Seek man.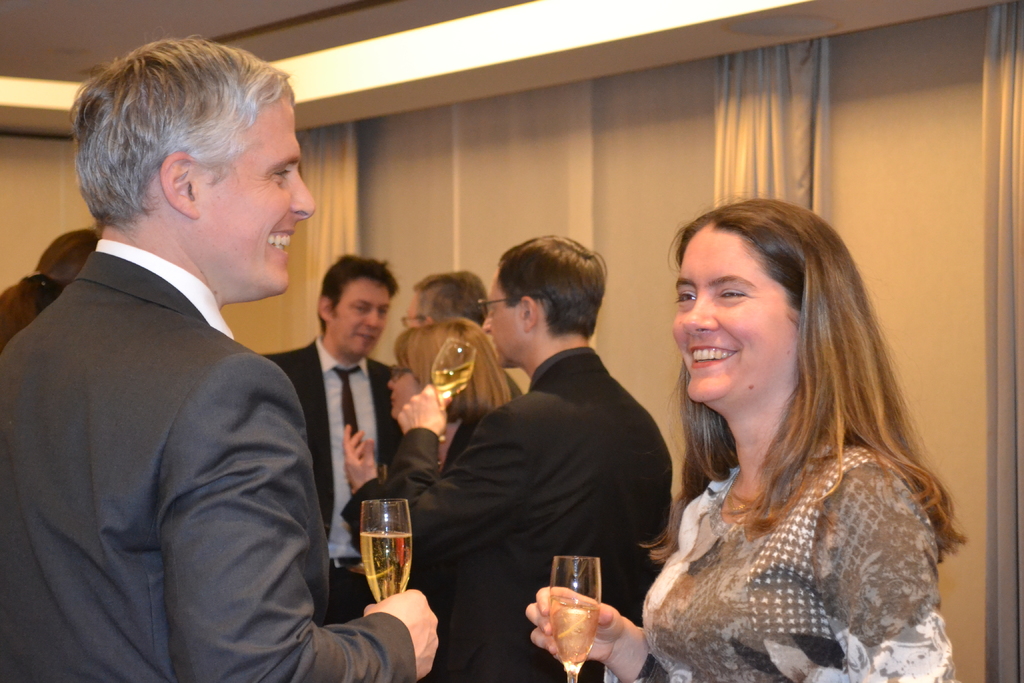
x1=391 y1=233 x2=678 y2=682.
